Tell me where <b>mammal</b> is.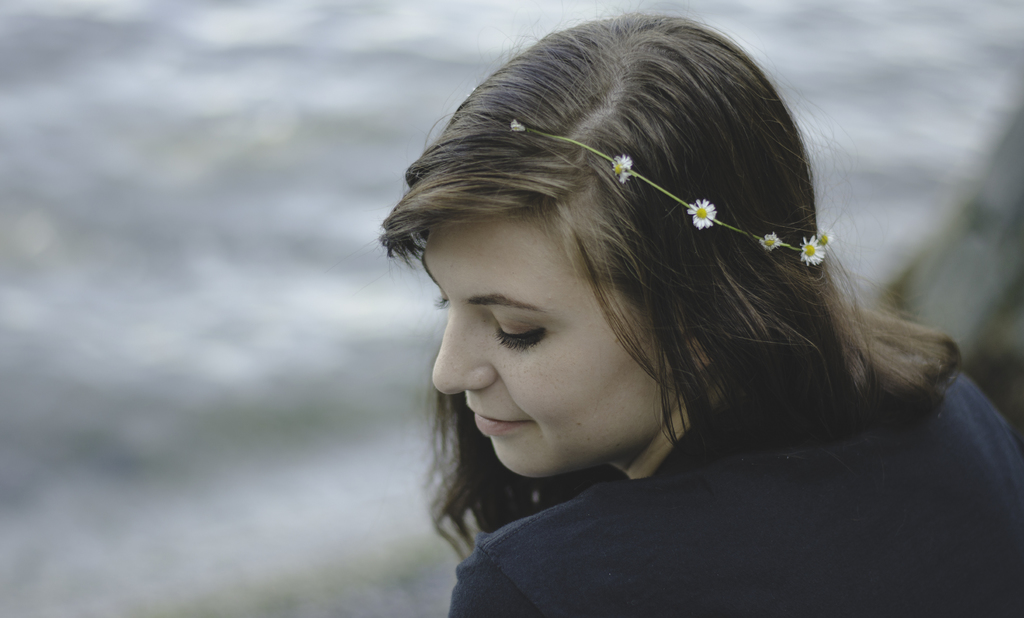
<b>mammal</b> is at (337, 18, 998, 591).
